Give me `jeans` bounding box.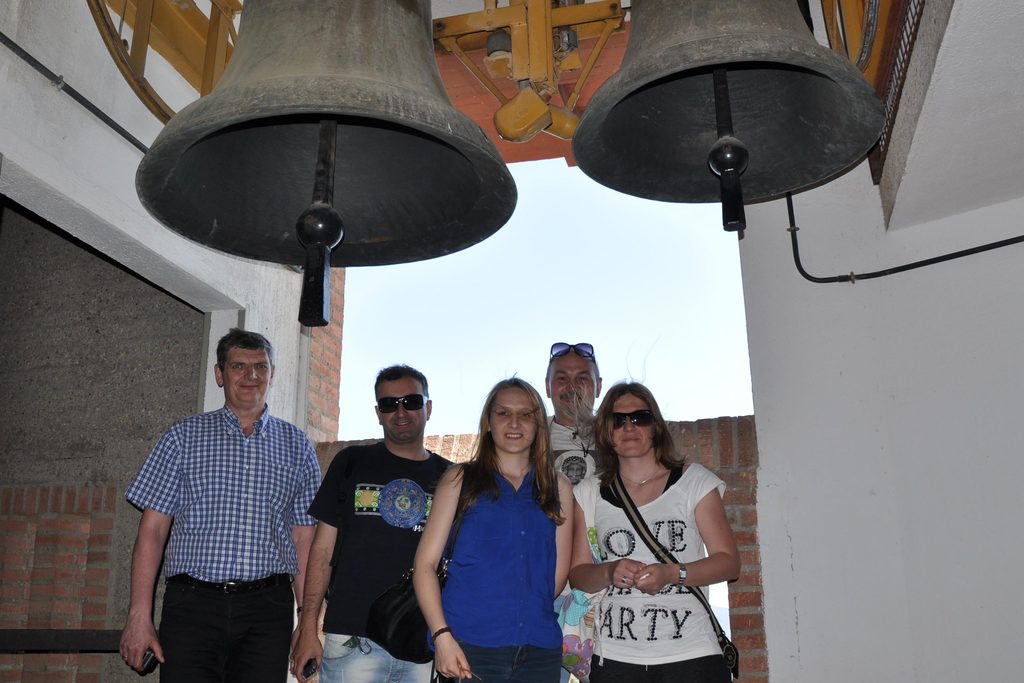
locate(442, 639, 563, 682).
